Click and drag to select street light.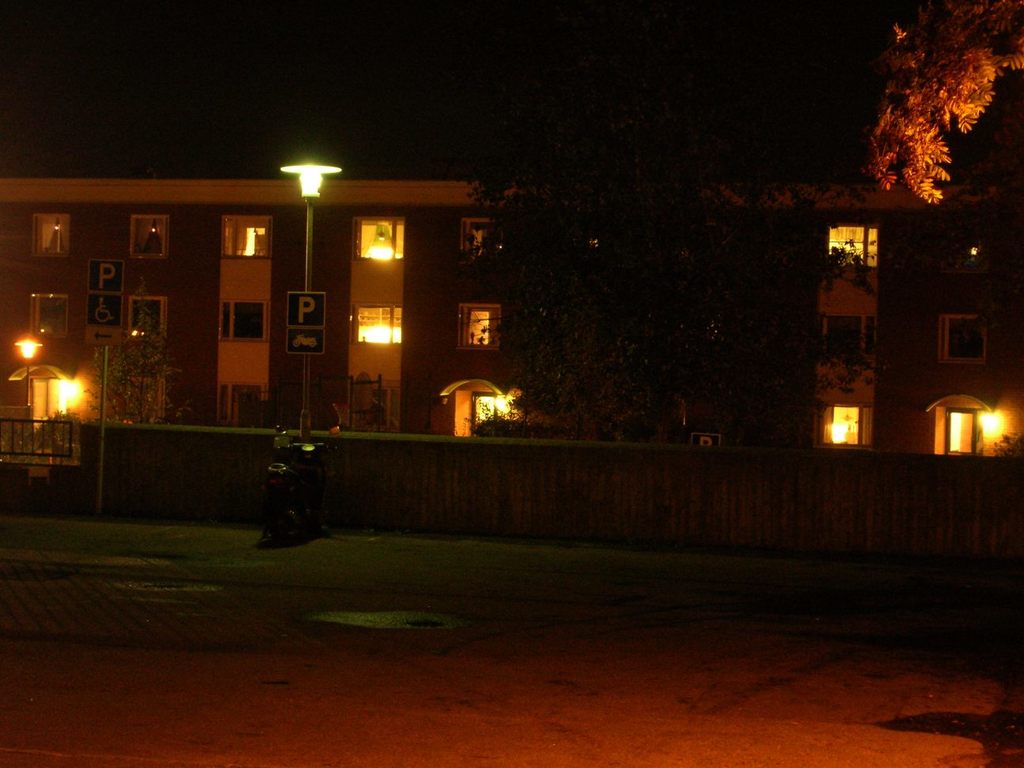
Selection: bbox=[279, 154, 340, 435].
